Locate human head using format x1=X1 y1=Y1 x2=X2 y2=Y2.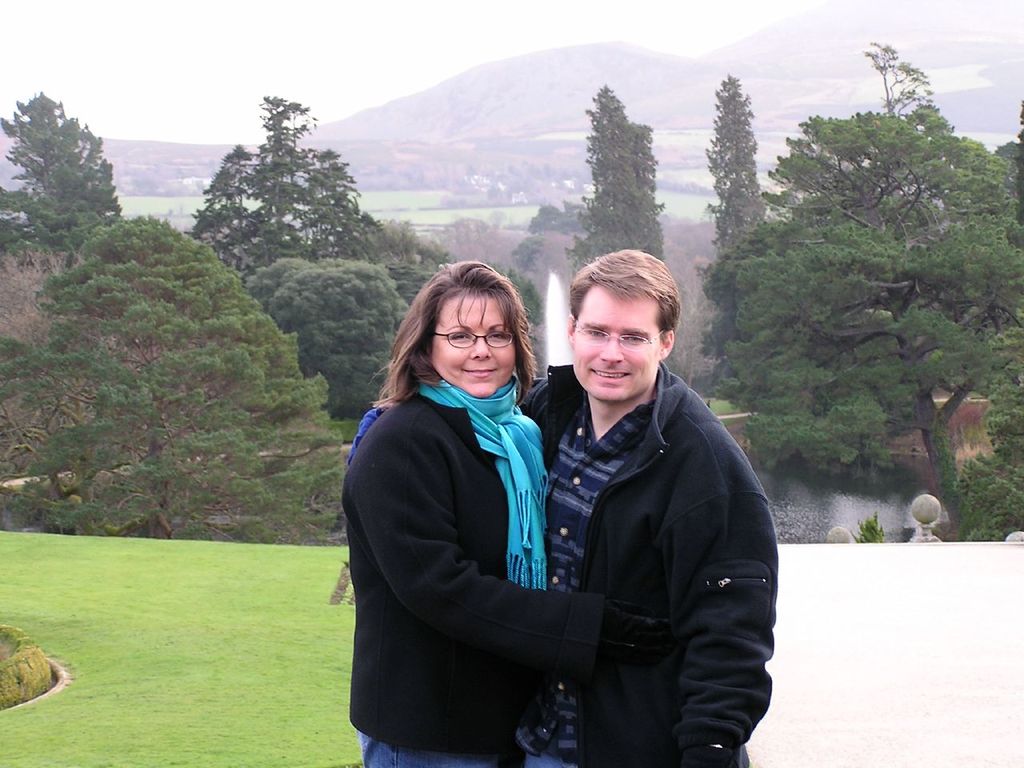
x1=421 y1=258 x2=522 y2=398.
